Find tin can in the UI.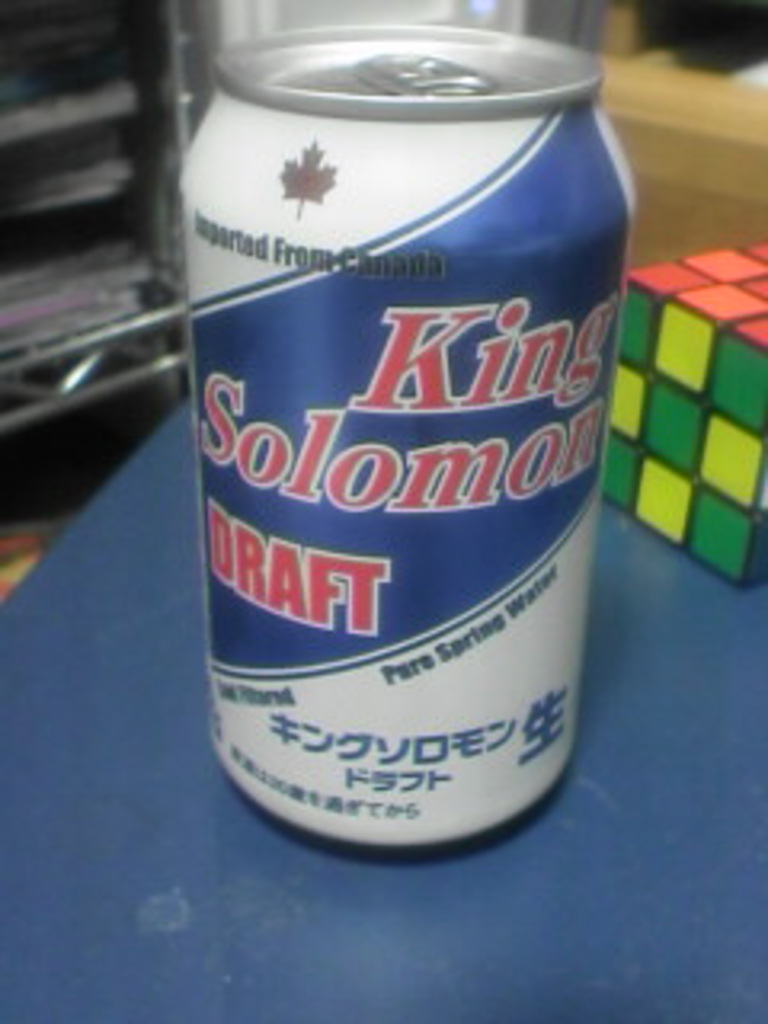
UI element at locate(182, 26, 637, 845).
